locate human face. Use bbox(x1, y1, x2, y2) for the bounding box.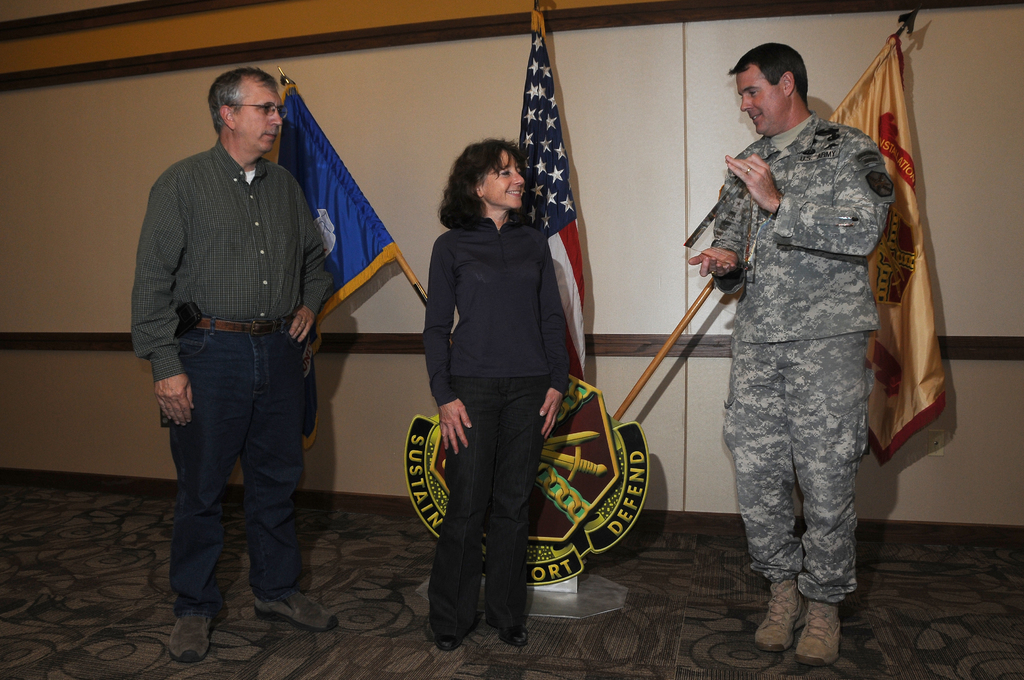
bbox(737, 63, 787, 136).
